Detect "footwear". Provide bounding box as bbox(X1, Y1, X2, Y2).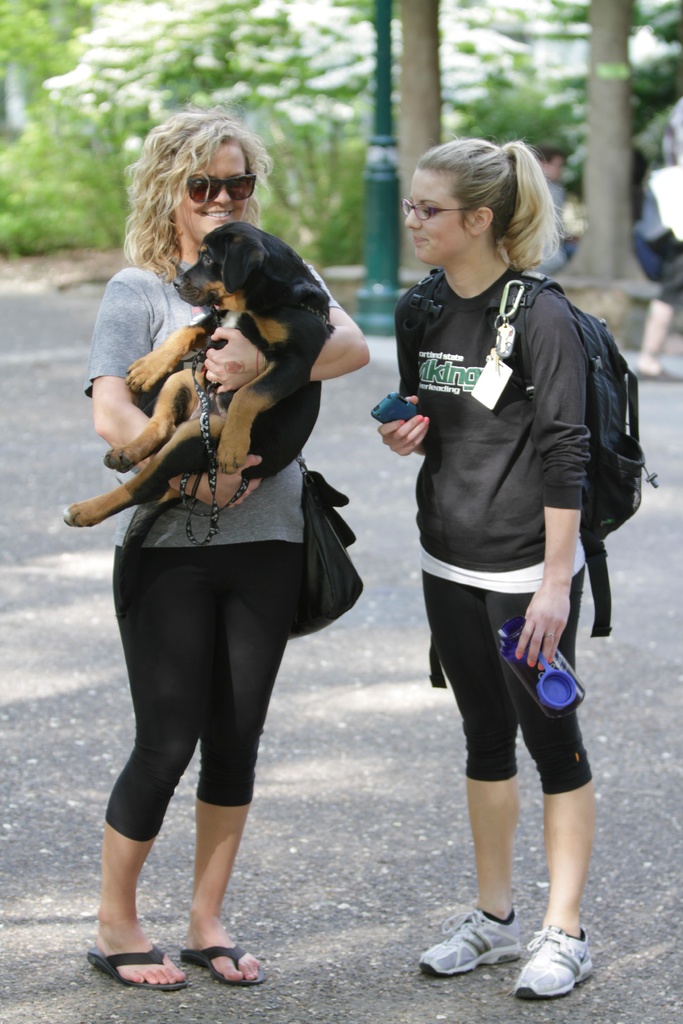
bbox(517, 931, 597, 1002).
